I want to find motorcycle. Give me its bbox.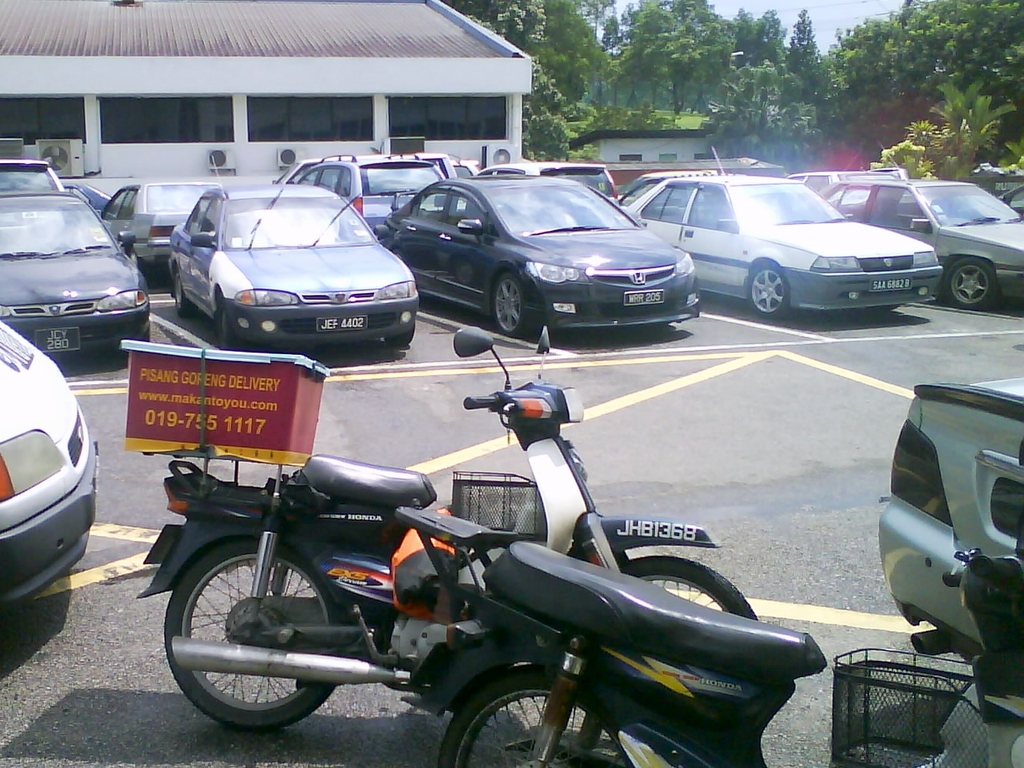
region(198, 344, 732, 740).
